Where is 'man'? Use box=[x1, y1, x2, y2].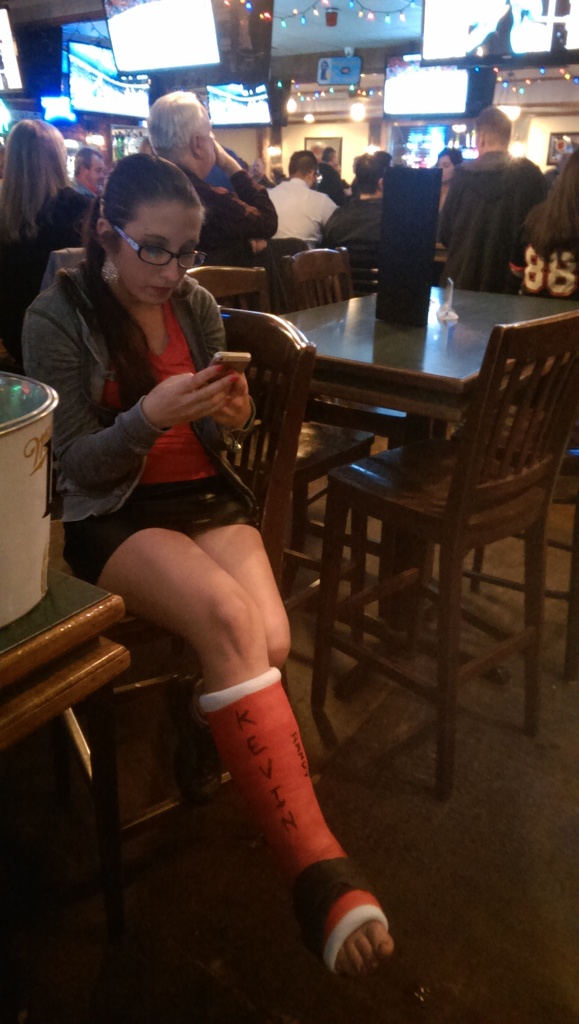
box=[151, 90, 284, 257].
